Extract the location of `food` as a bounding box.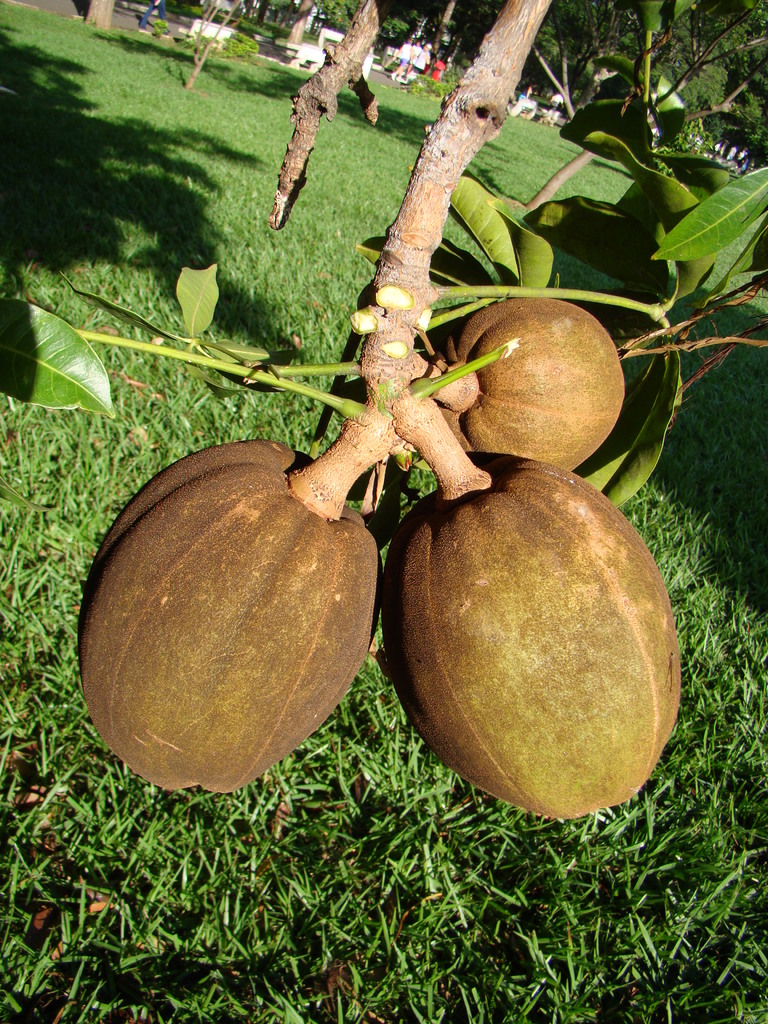
box(70, 290, 688, 824).
